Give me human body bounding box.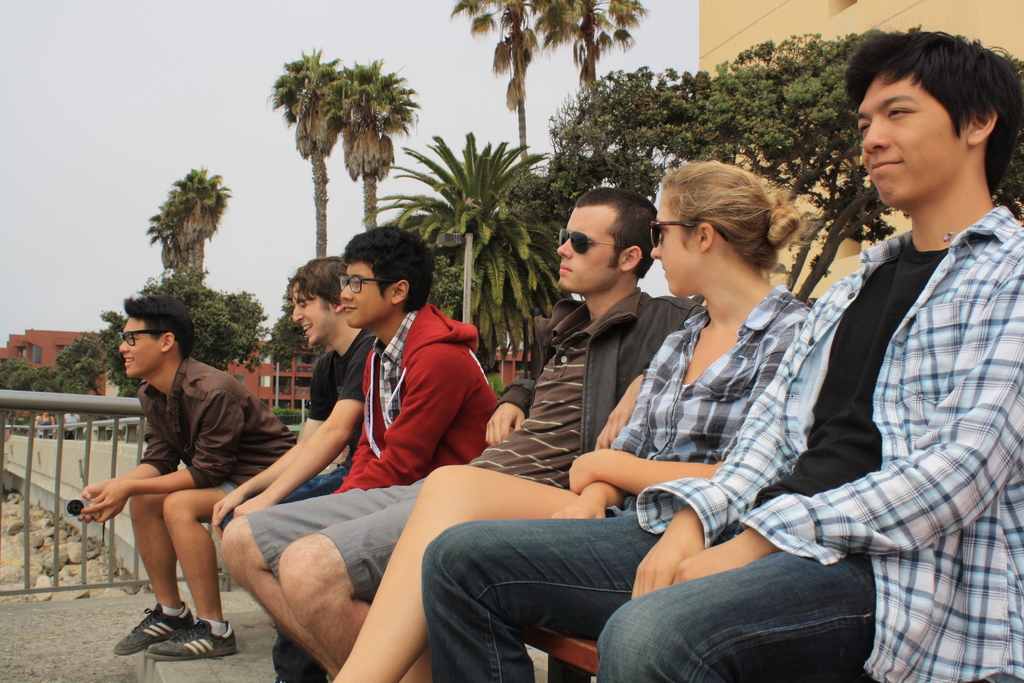
locate(234, 291, 483, 682).
